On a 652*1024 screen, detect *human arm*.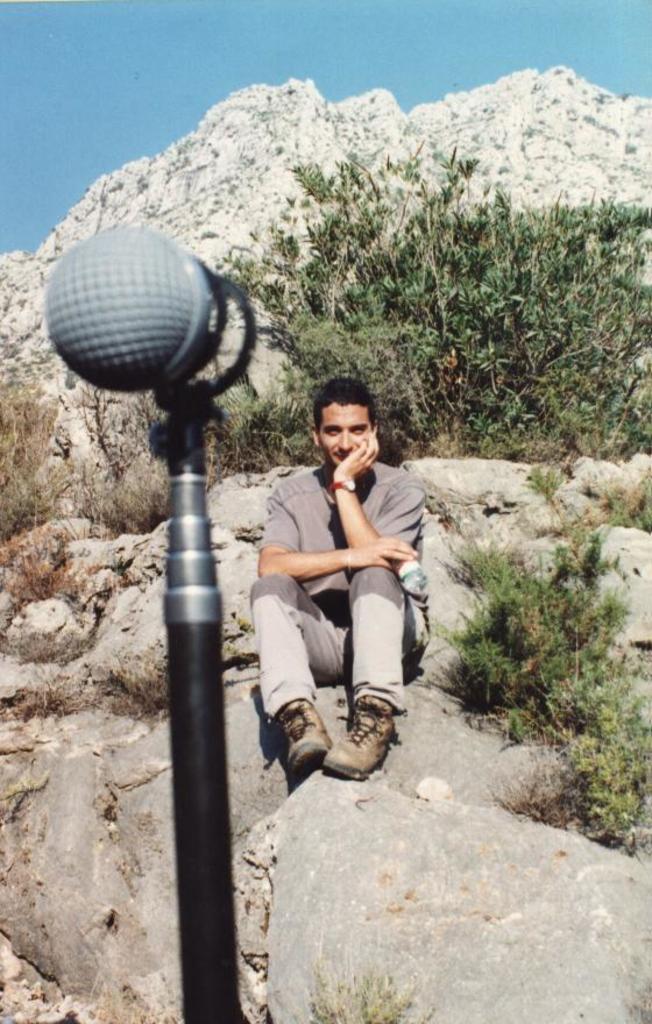
263, 484, 414, 576.
